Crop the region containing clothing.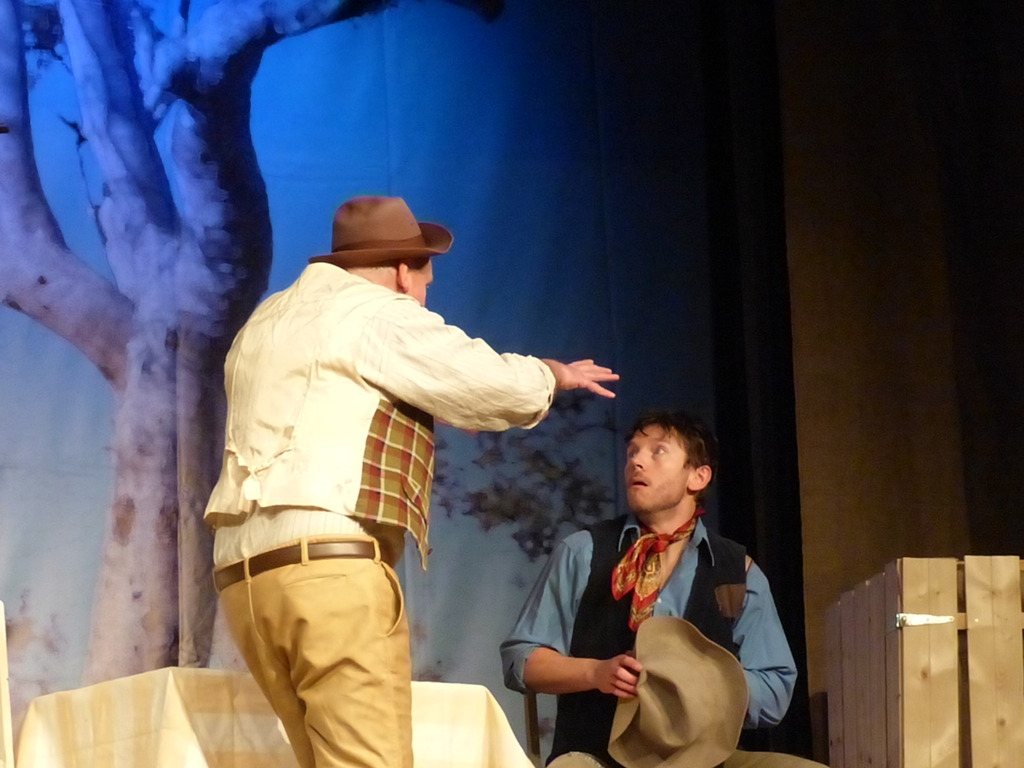
Crop region: l=205, t=263, r=554, b=767.
